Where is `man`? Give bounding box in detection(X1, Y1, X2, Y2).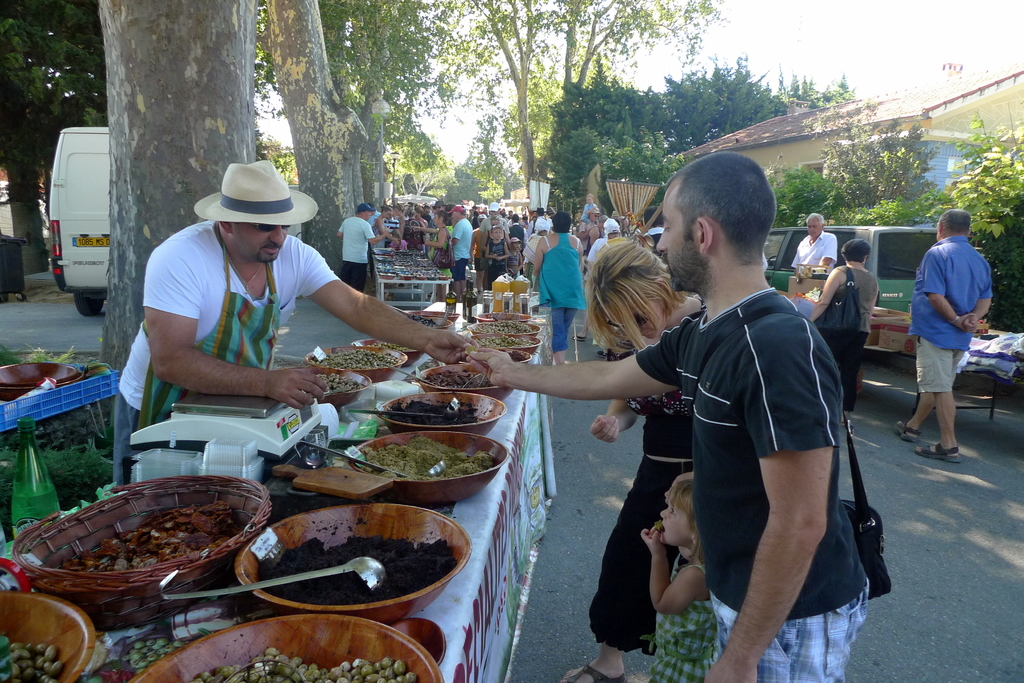
detection(332, 202, 391, 293).
